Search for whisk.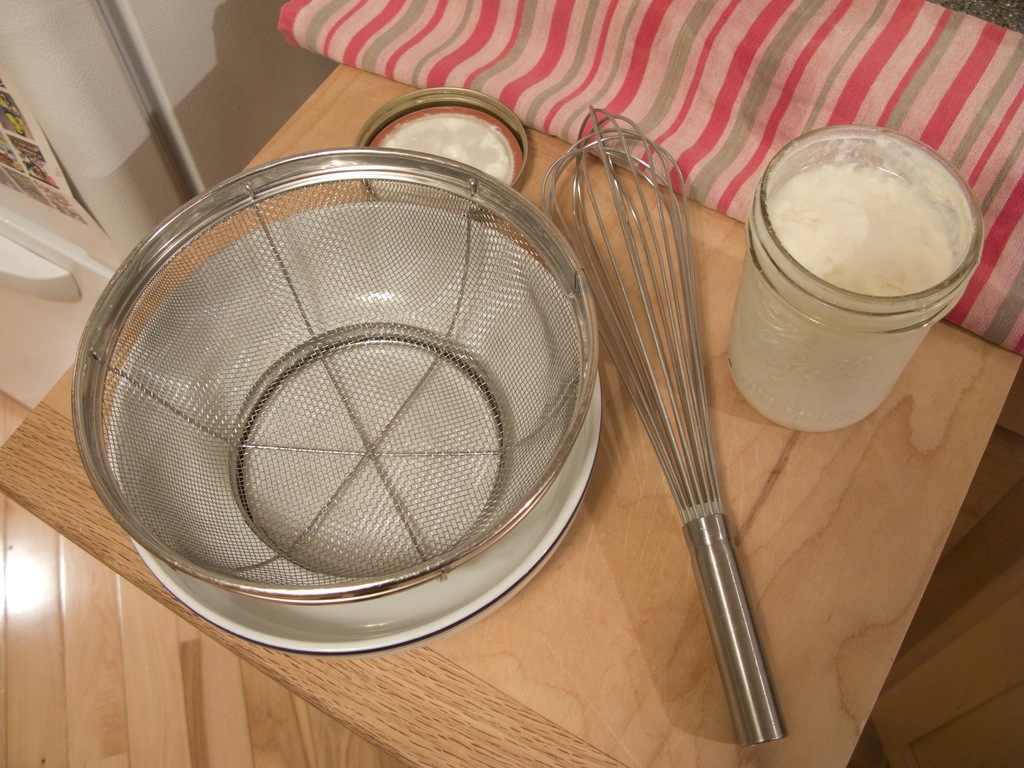
Found at Rect(541, 97, 792, 748).
